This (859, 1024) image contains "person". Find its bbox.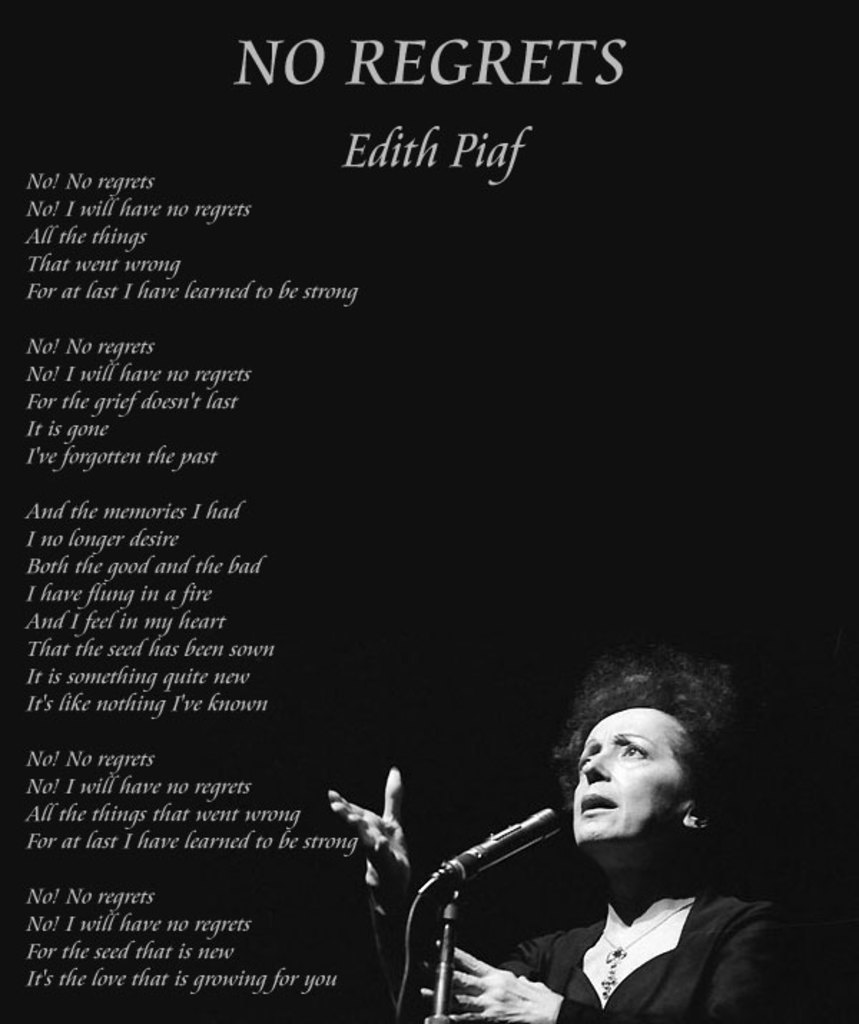
332, 659, 776, 1023.
